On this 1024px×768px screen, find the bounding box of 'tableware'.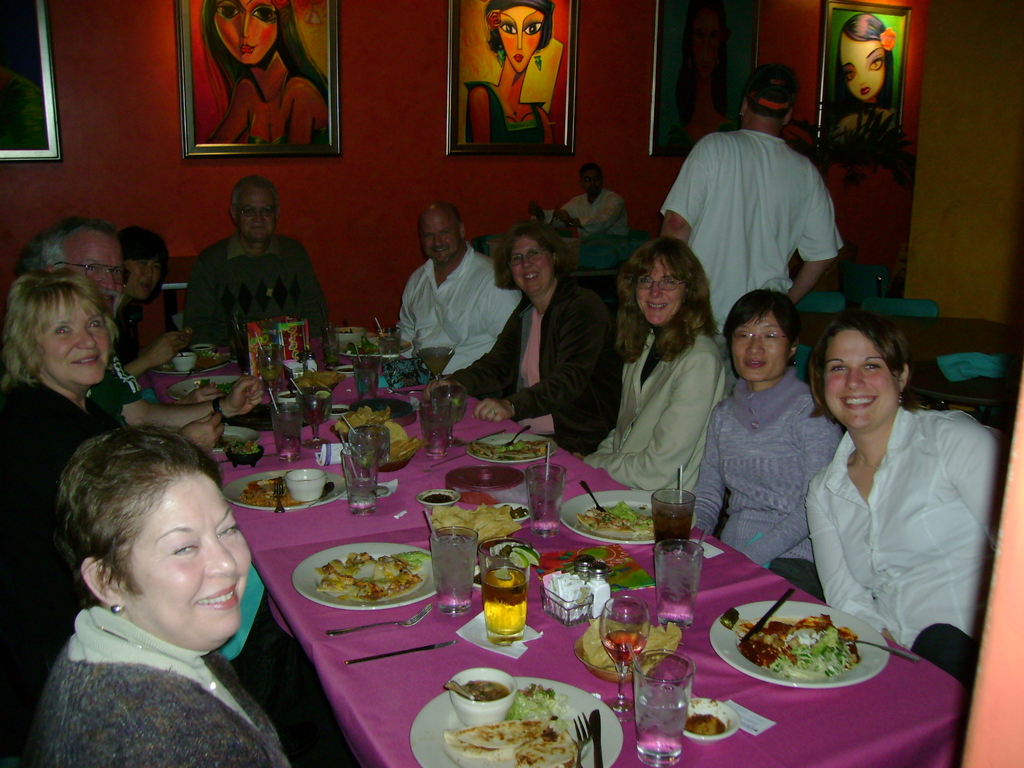
Bounding box: [746, 585, 799, 644].
